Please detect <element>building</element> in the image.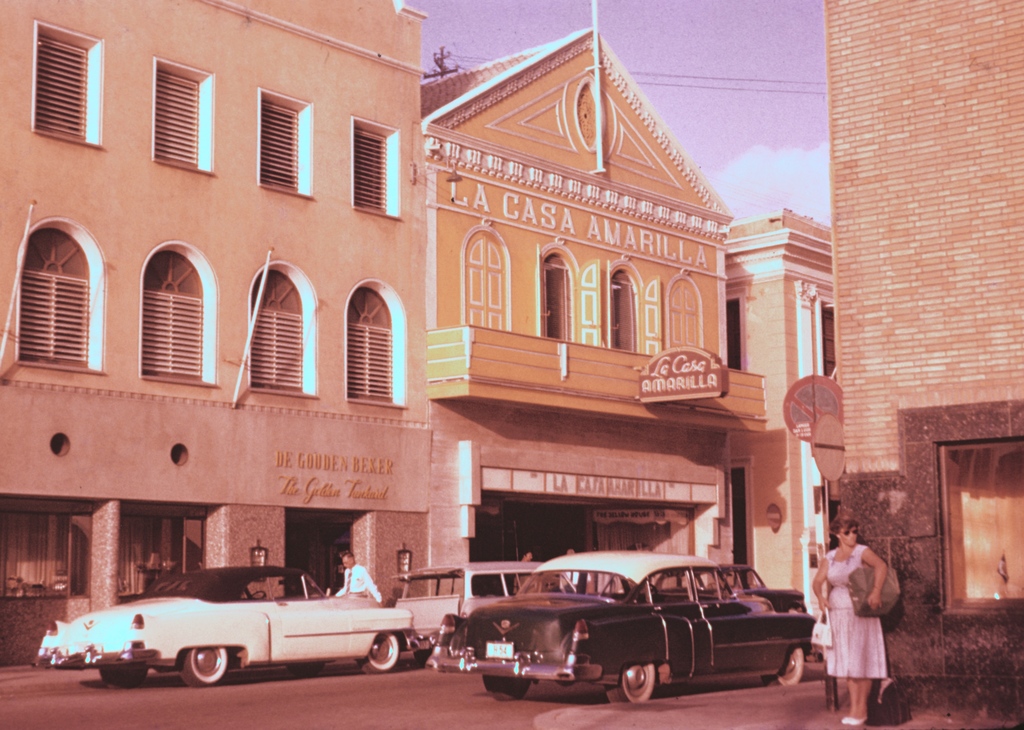
0, 0, 435, 667.
